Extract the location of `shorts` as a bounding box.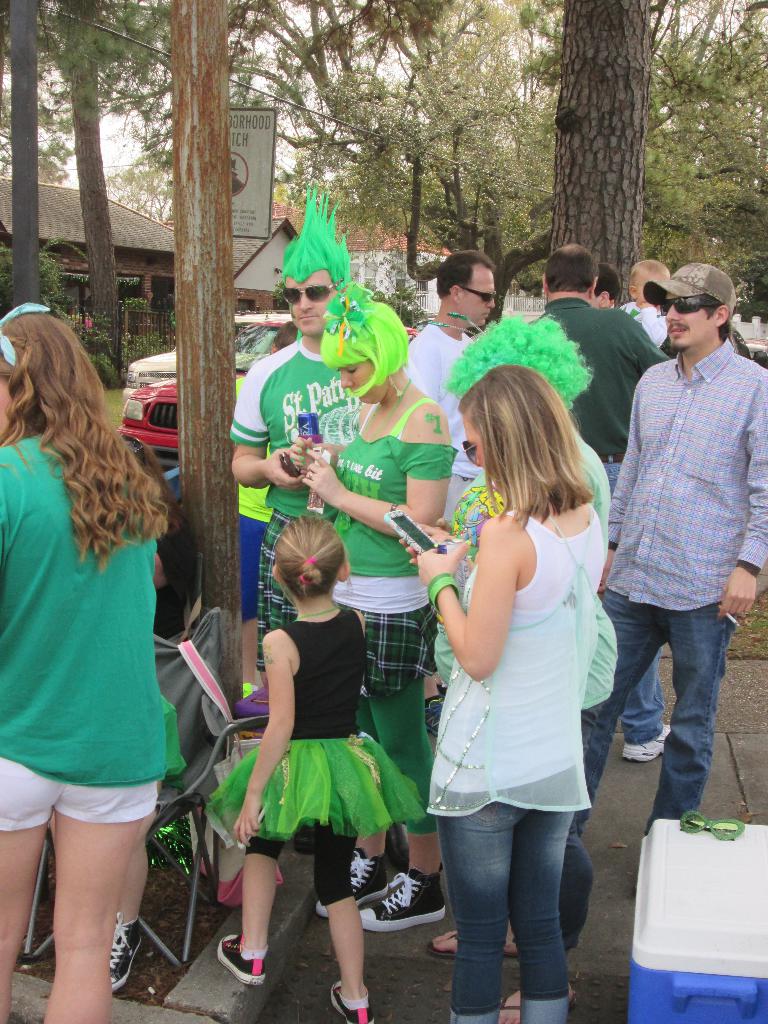
[left=19, top=726, right=189, bottom=854].
